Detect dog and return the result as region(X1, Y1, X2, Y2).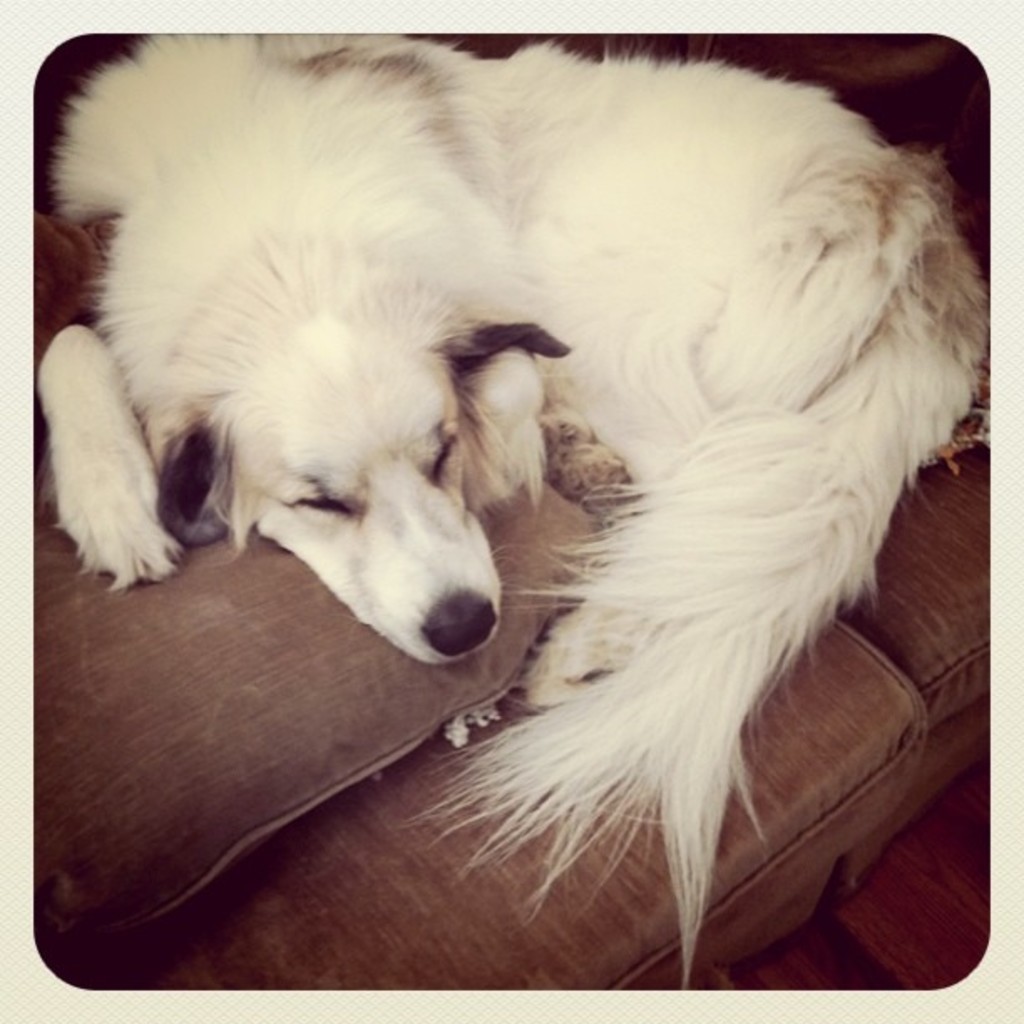
region(35, 35, 989, 984).
